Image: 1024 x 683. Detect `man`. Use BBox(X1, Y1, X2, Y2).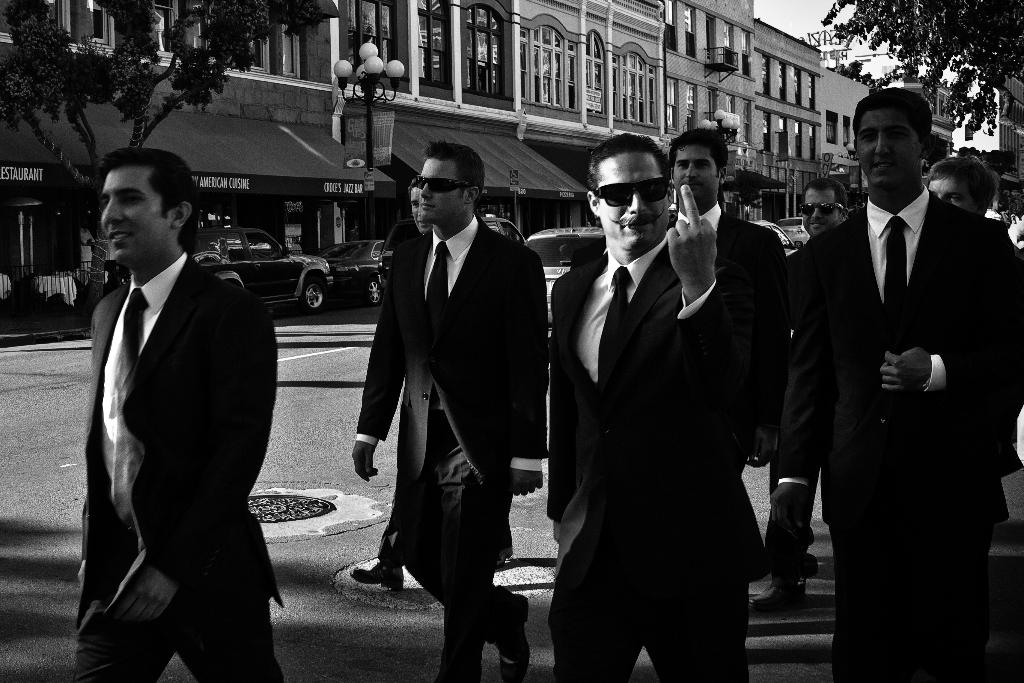
BBox(667, 126, 793, 582).
